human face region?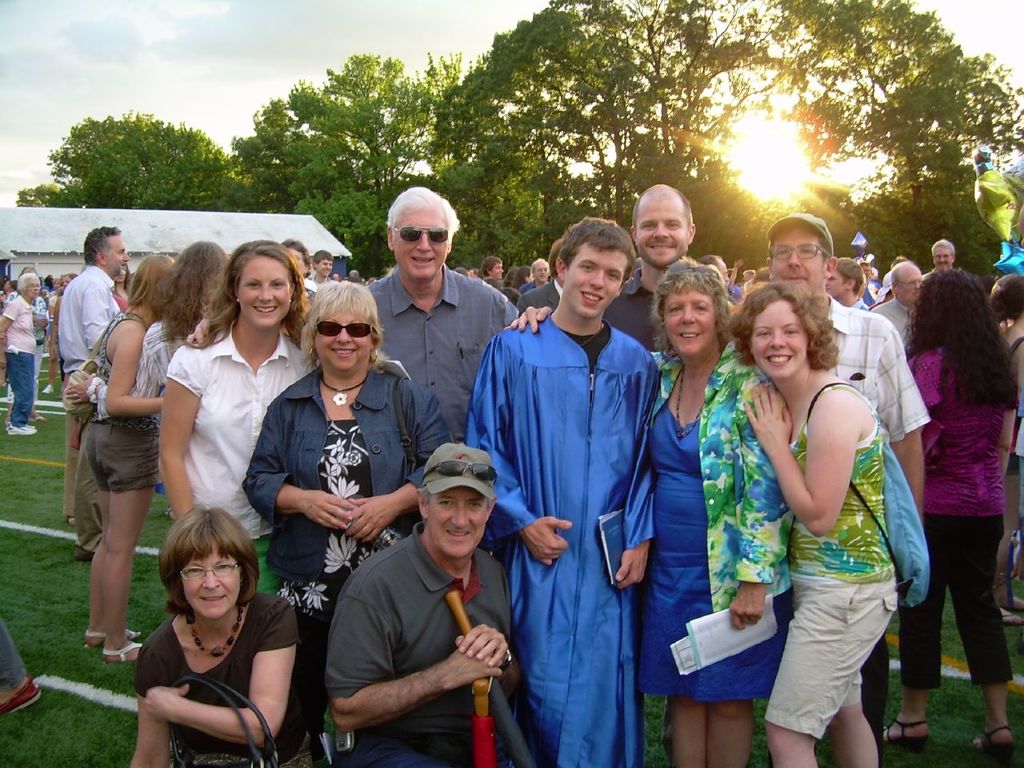
bbox=(490, 260, 504, 278)
